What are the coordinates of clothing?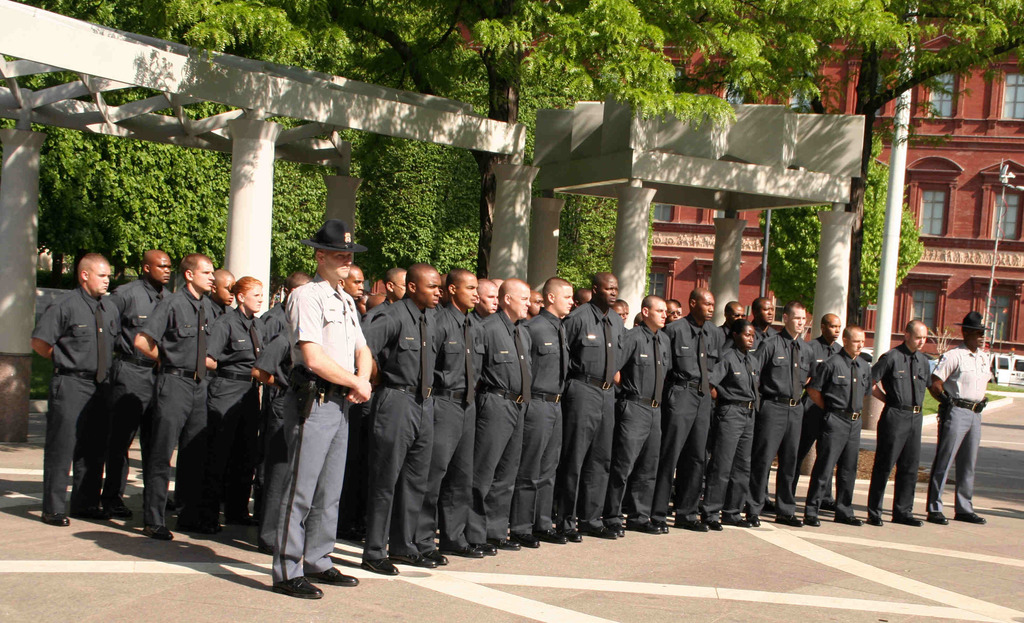
pyautogui.locateOnScreen(871, 350, 939, 519).
